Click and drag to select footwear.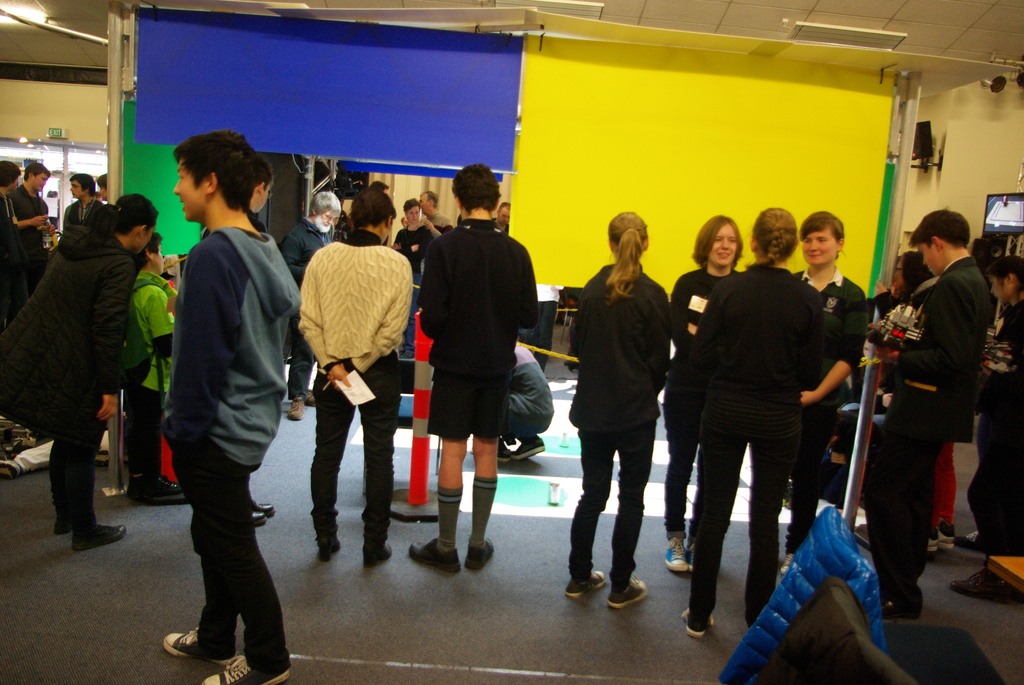
Selection: {"left": 683, "top": 613, "right": 709, "bottom": 639}.
